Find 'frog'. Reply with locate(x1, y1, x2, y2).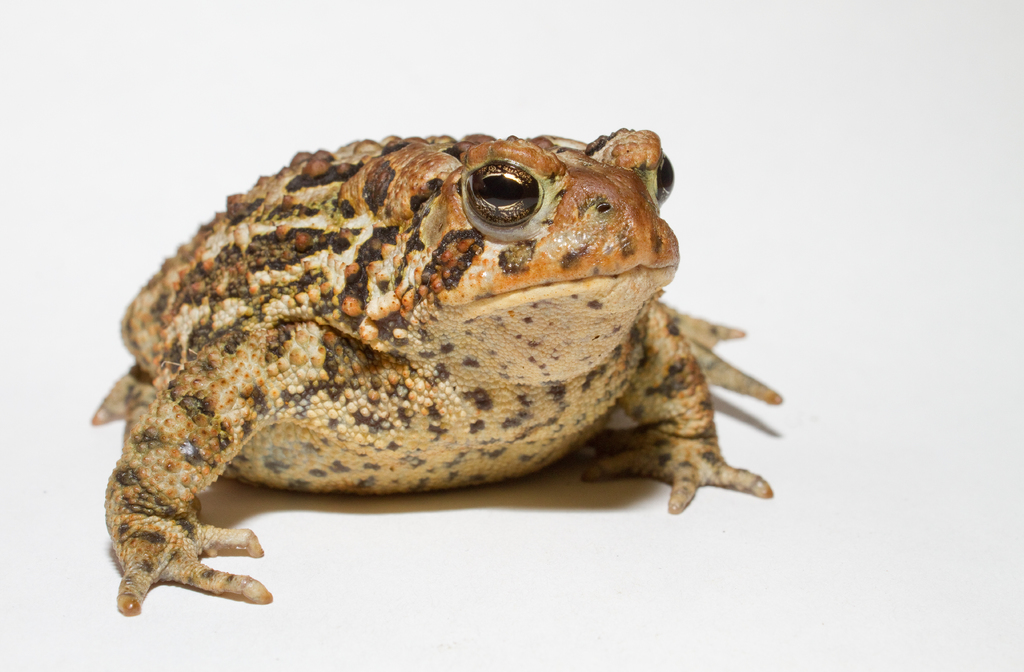
locate(87, 125, 782, 616).
